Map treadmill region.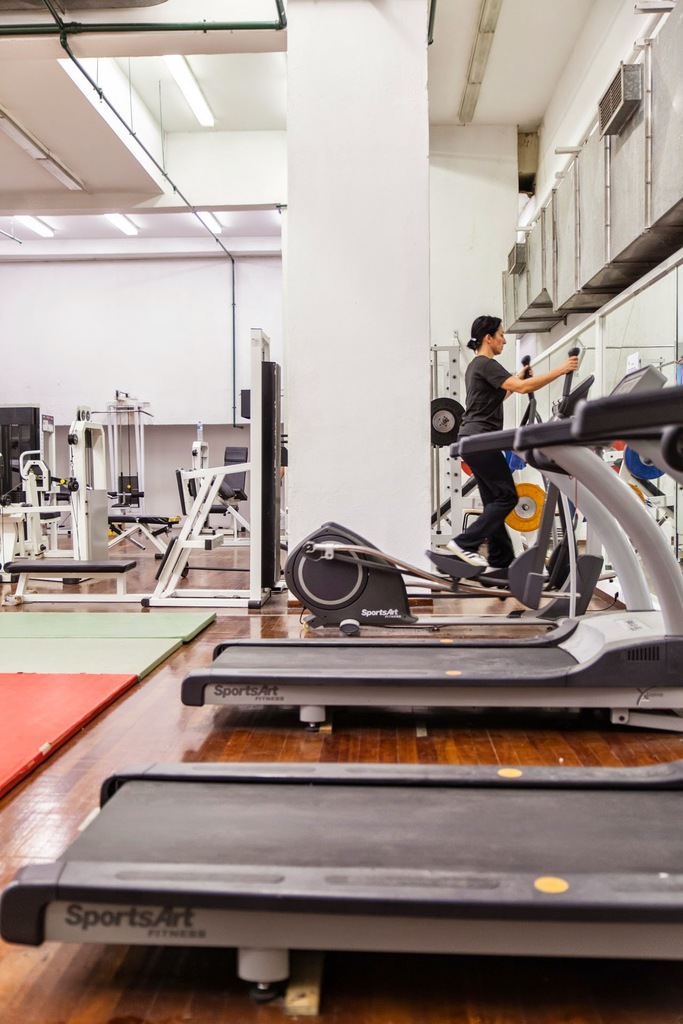
Mapped to 179/371/682/732.
